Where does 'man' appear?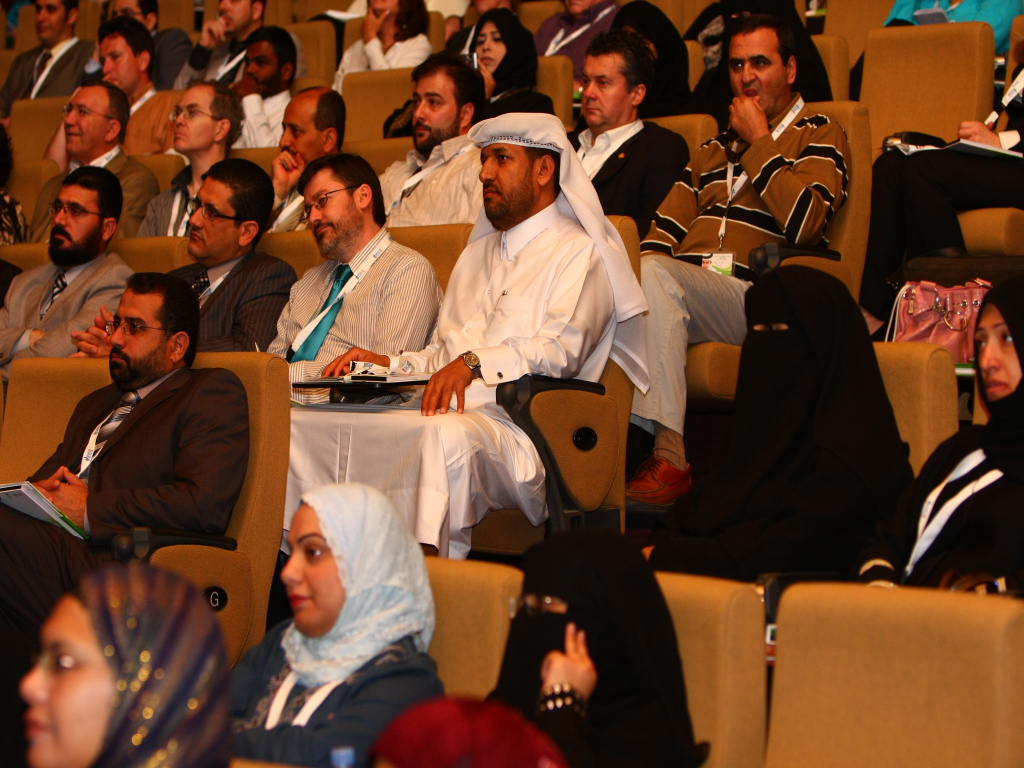
Appears at {"left": 0, "top": 0, "right": 99, "bottom": 114}.
